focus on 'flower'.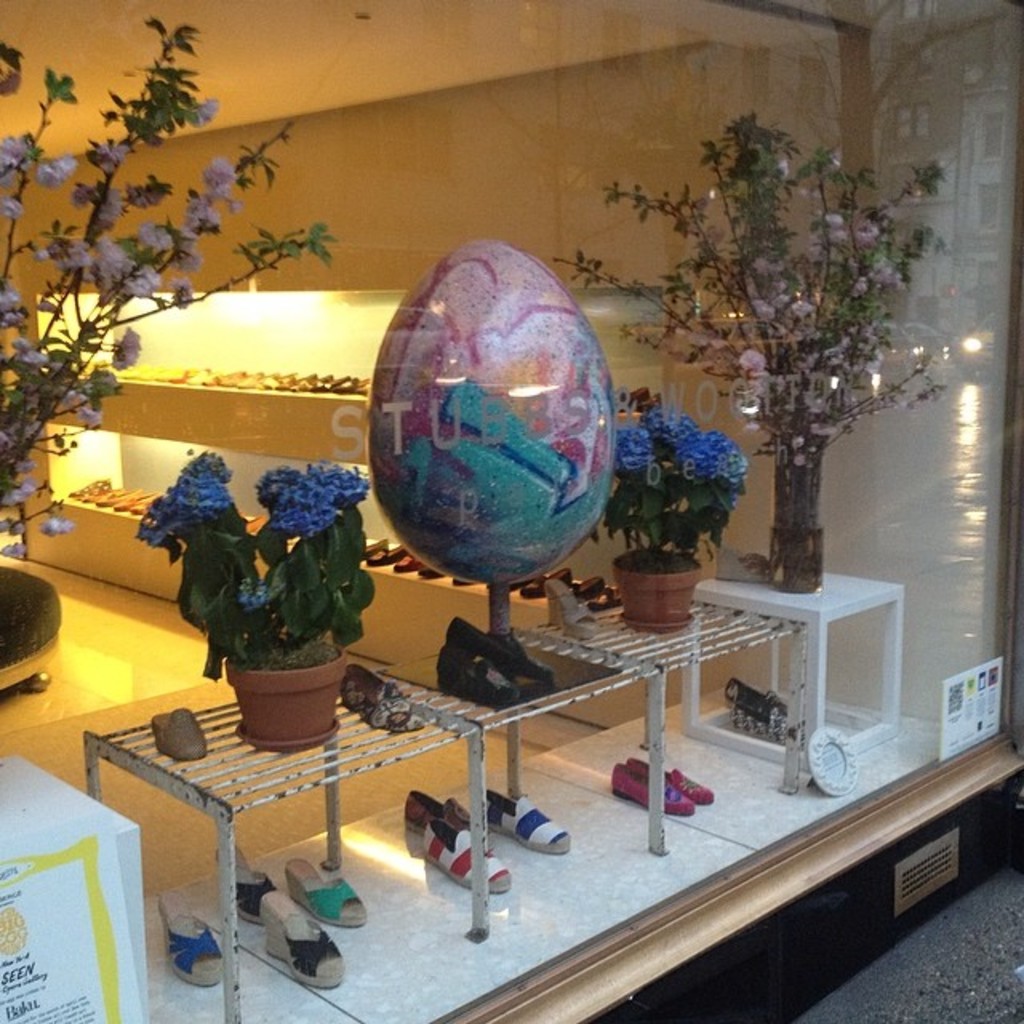
Focused at 109,330,142,376.
